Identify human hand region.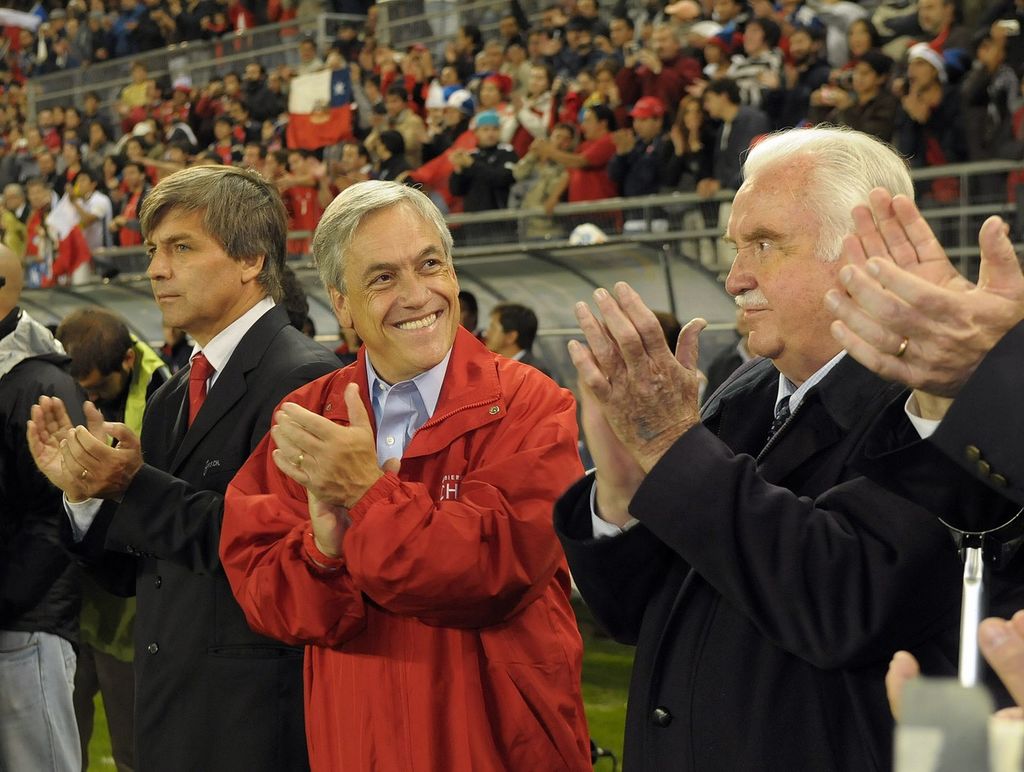
Region: [348,60,360,83].
